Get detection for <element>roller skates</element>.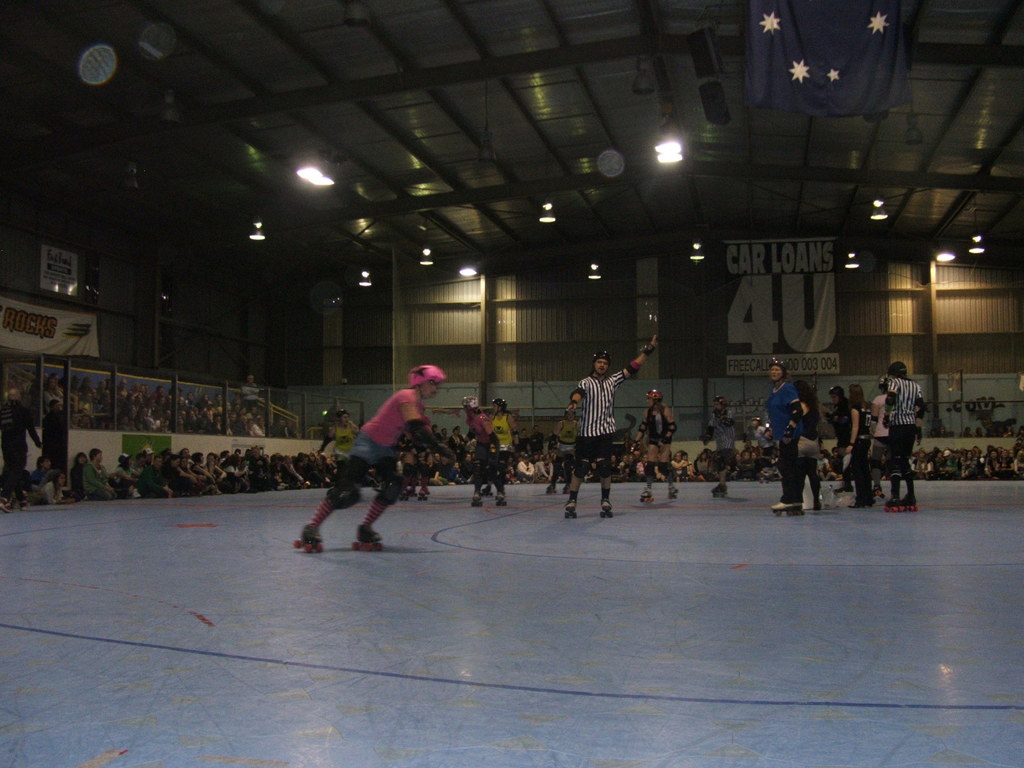
Detection: locate(563, 481, 573, 497).
